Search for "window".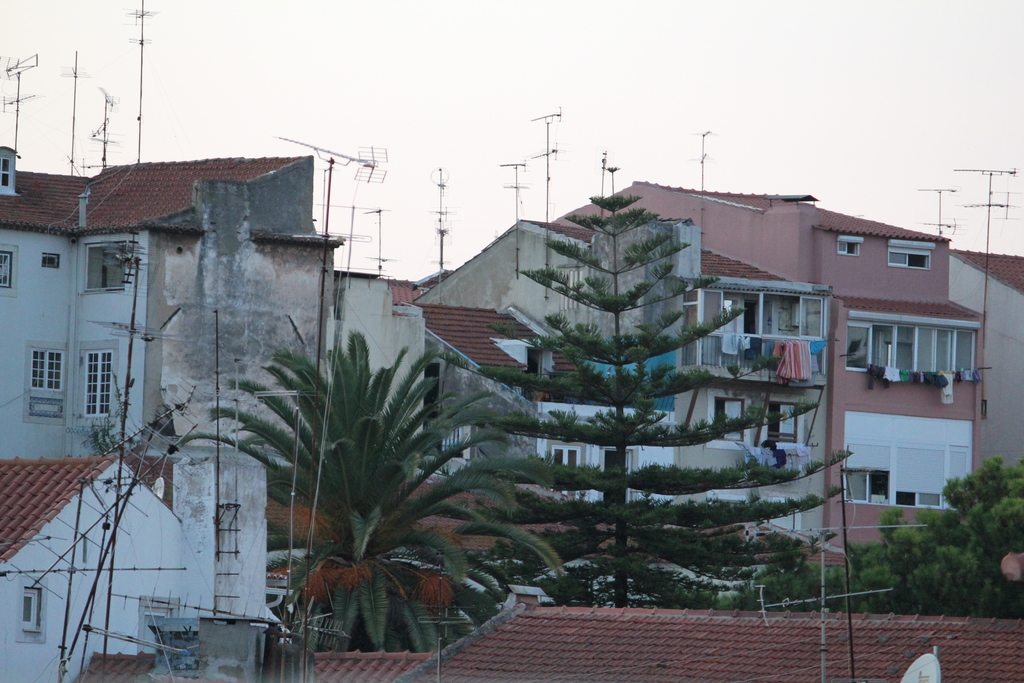
Found at [left=13, top=588, right=51, bottom=638].
